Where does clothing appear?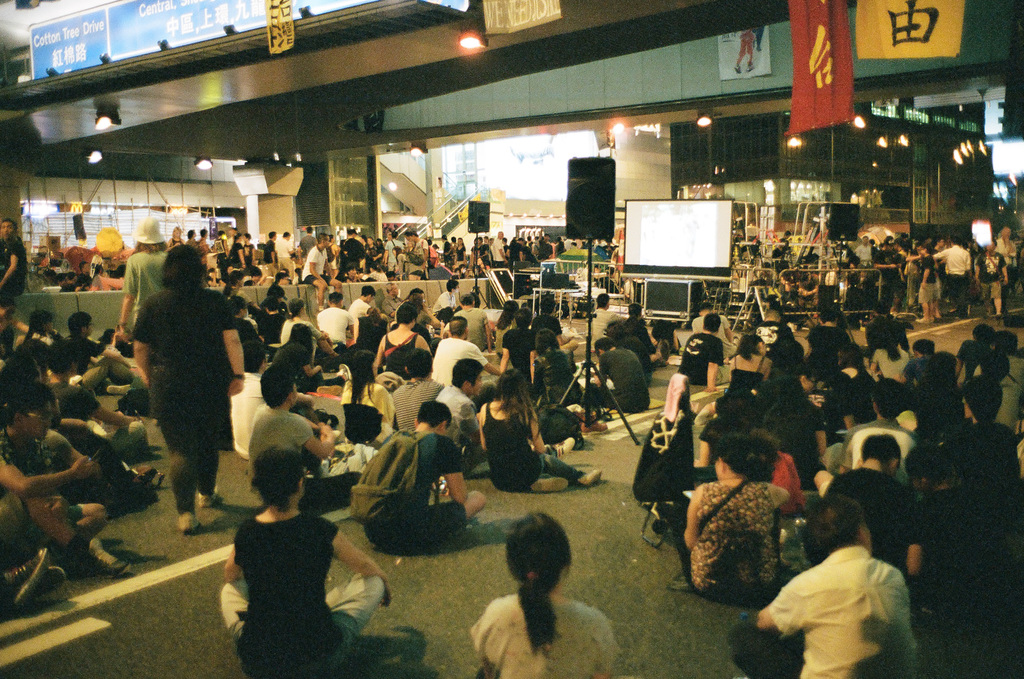
Appears at 275, 236, 297, 274.
